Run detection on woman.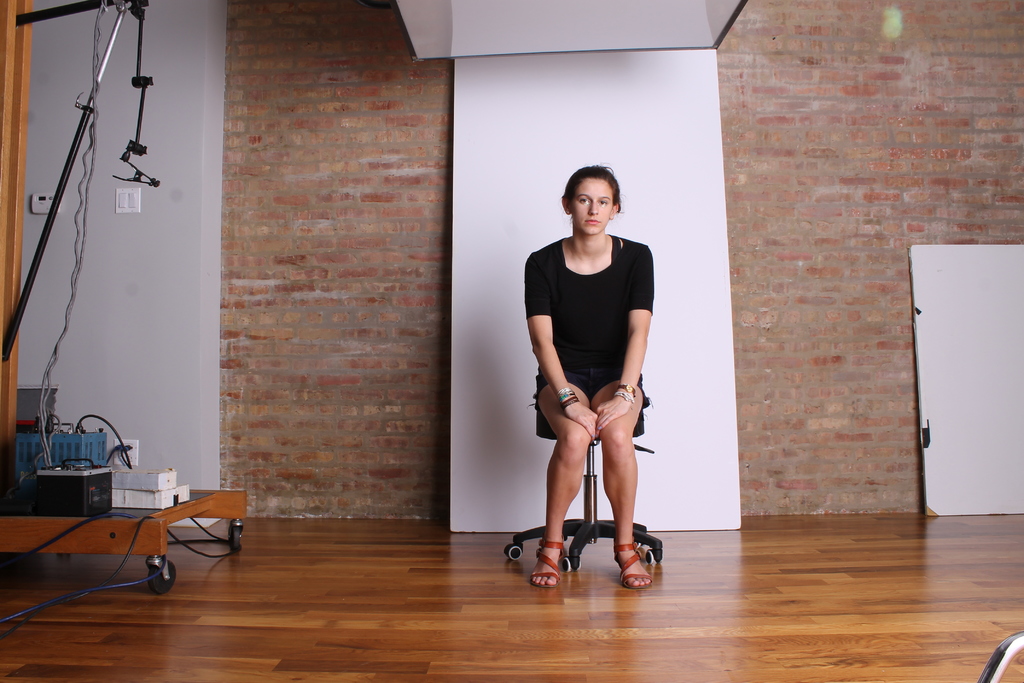
Result: (520, 164, 665, 594).
